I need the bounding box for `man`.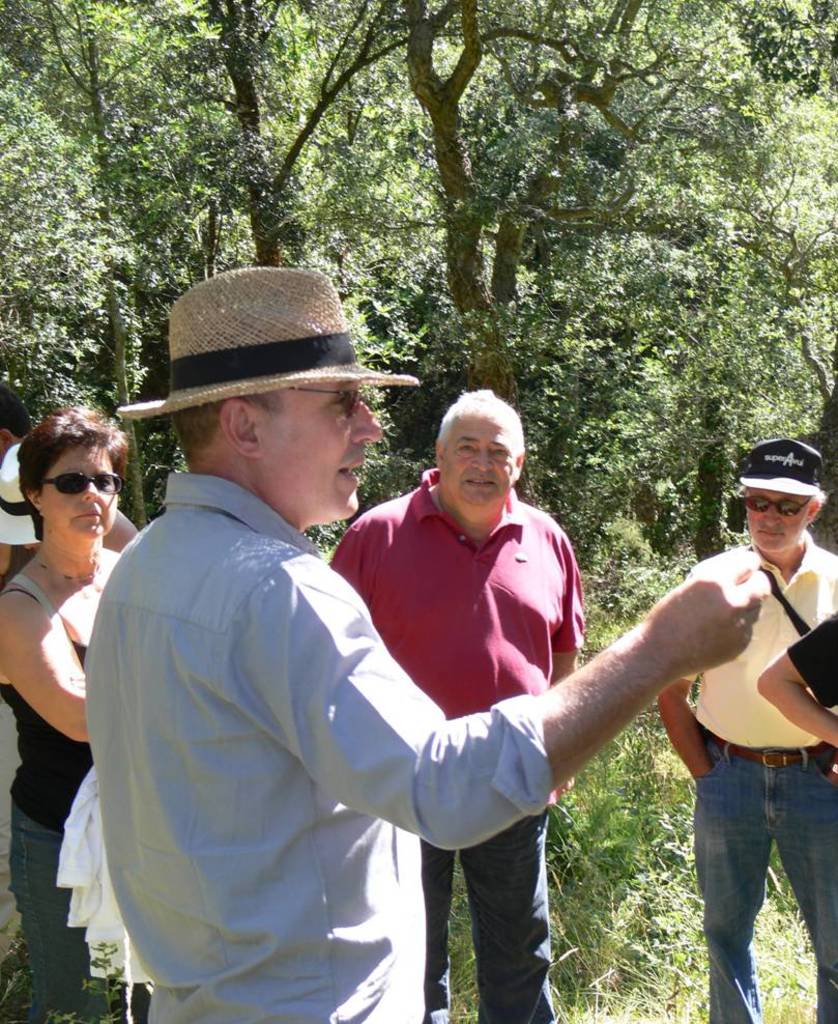
Here it is: <region>320, 385, 590, 1023</region>.
